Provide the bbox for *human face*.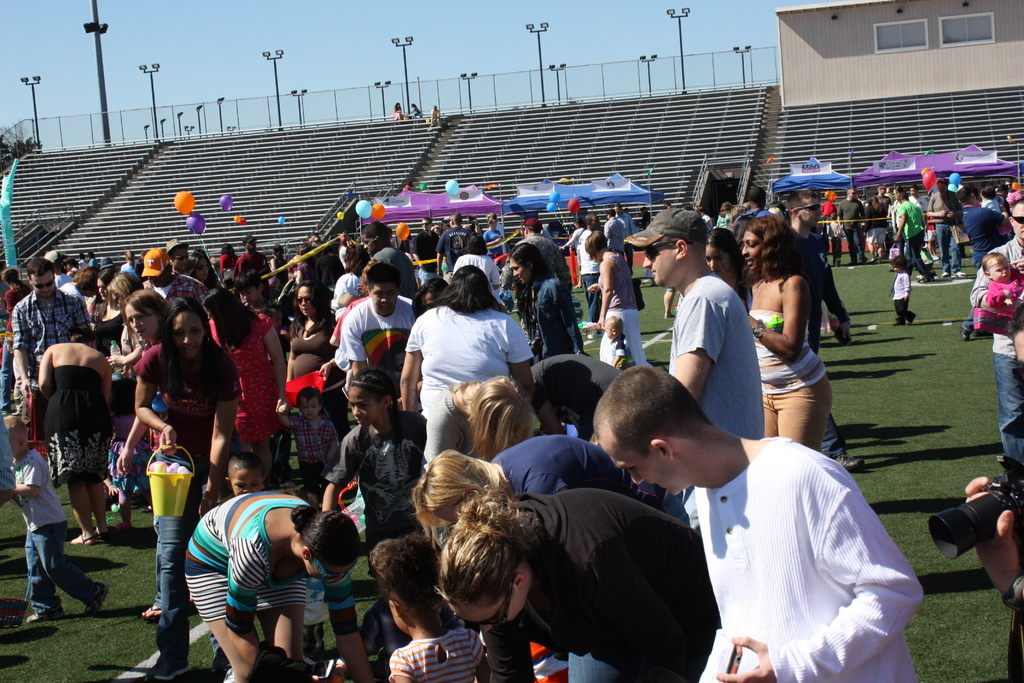
434,502,460,522.
